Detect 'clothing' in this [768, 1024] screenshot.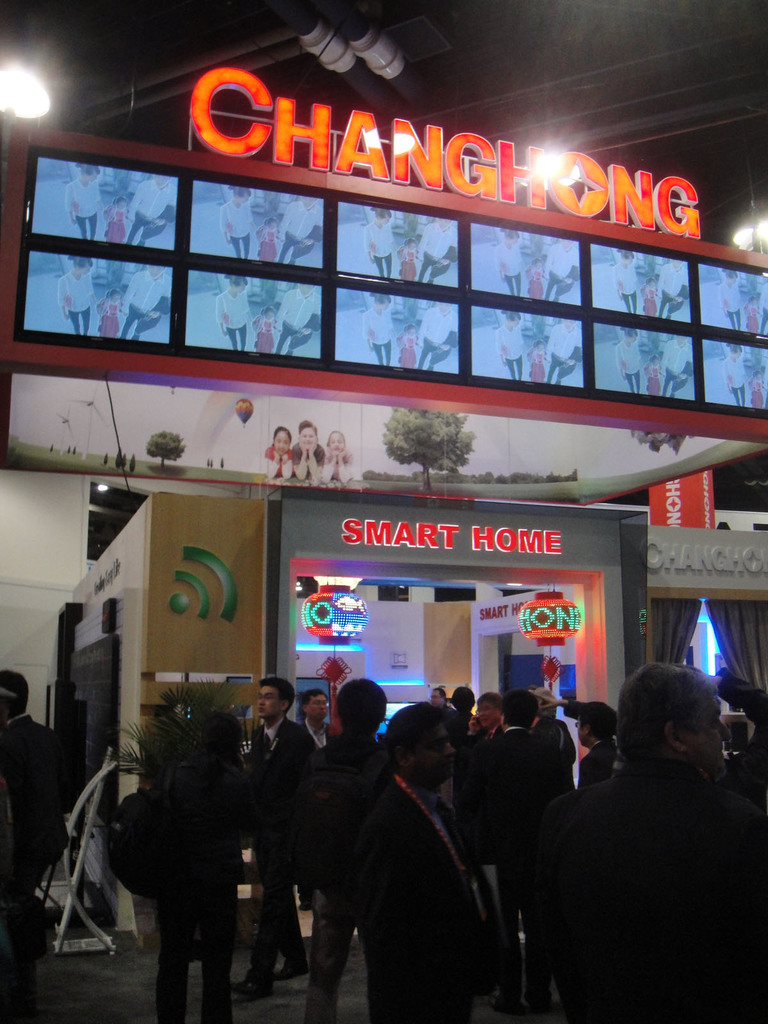
Detection: 719,286,741,333.
